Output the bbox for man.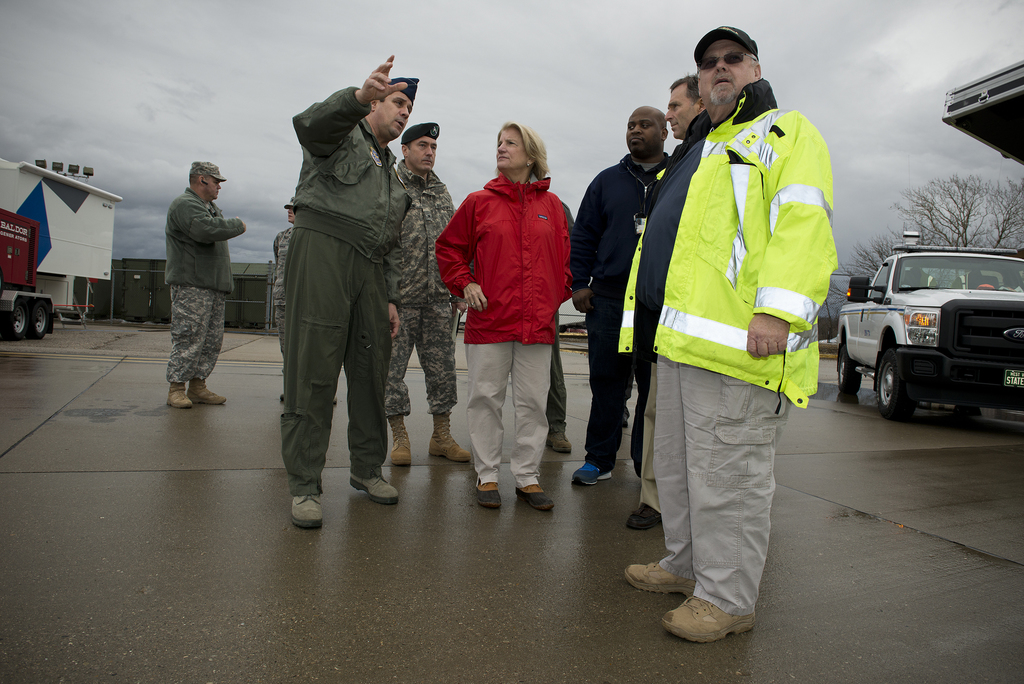
bbox=(625, 70, 705, 532).
